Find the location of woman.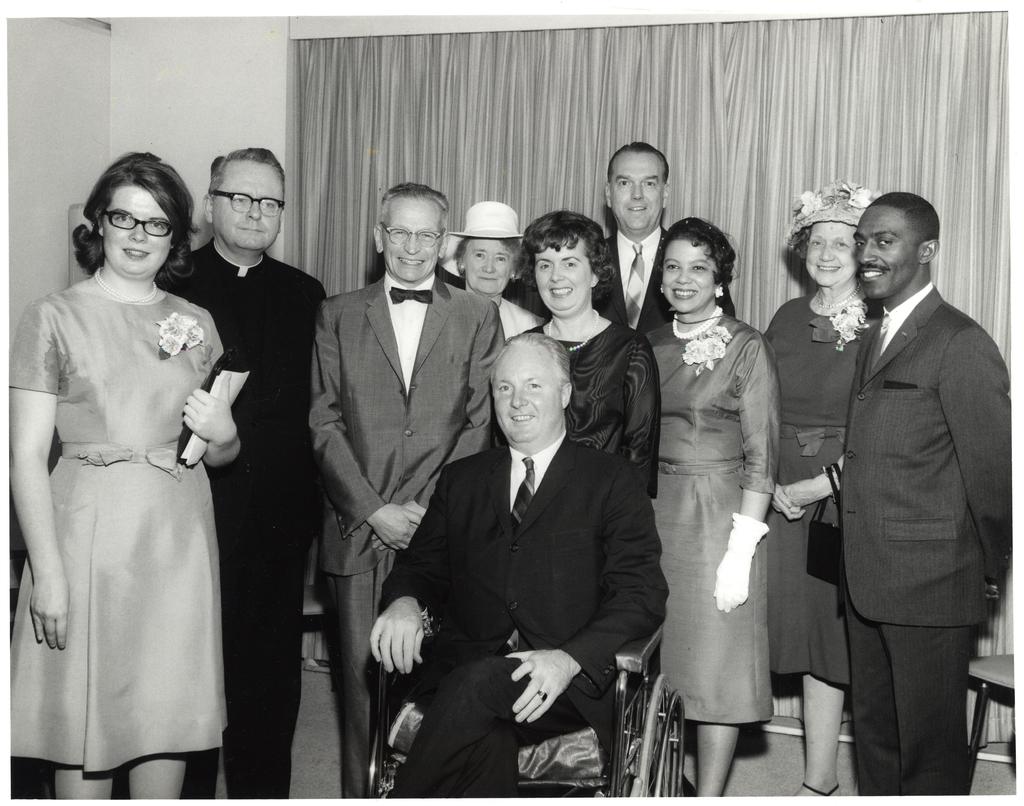
Location: x1=644 y1=214 x2=788 y2=763.
